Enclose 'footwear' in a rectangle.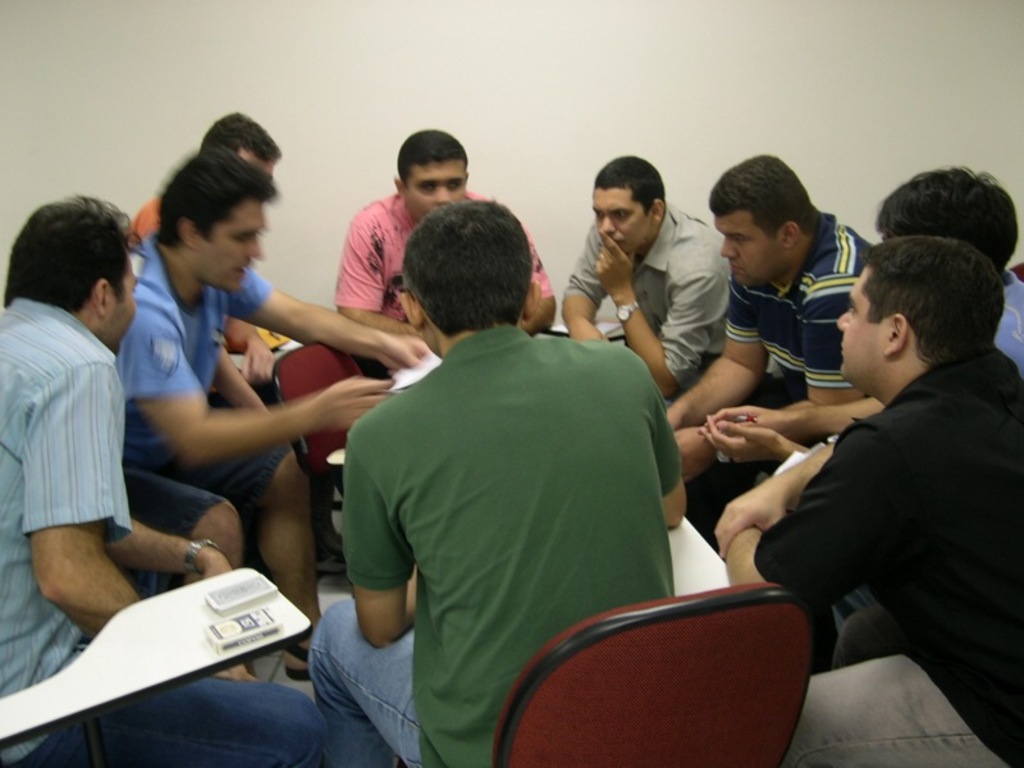
pyautogui.locateOnScreen(285, 643, 314, 681).
